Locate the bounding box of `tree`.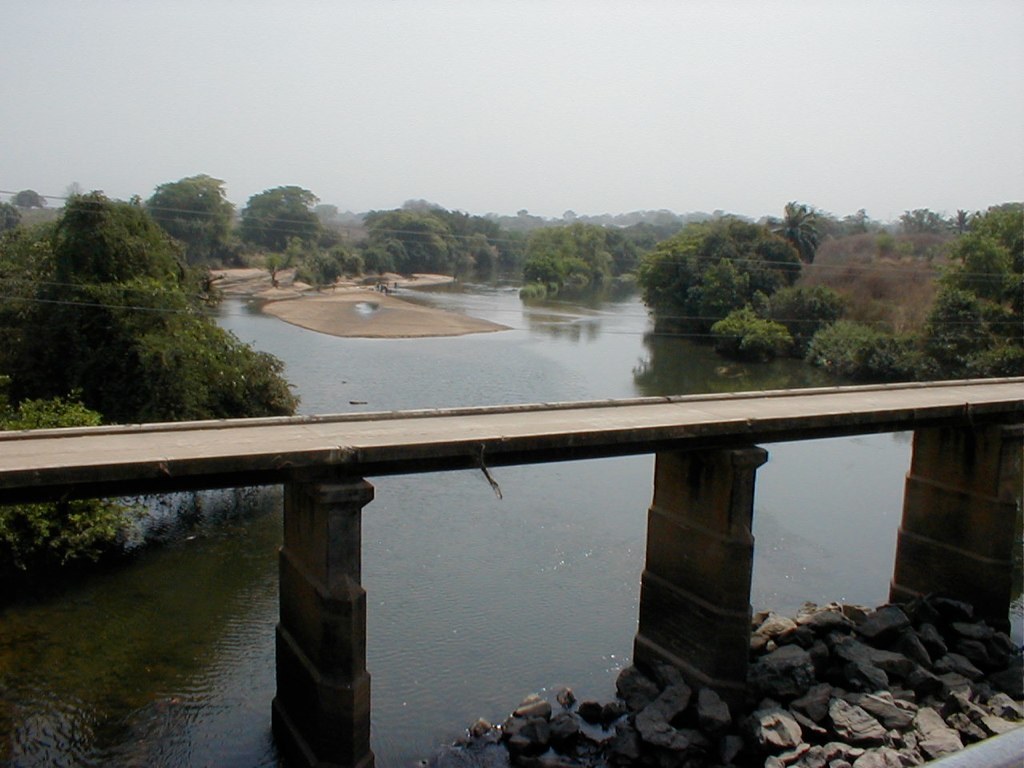
Bounding box: detection(9, 190, 47, 213).
